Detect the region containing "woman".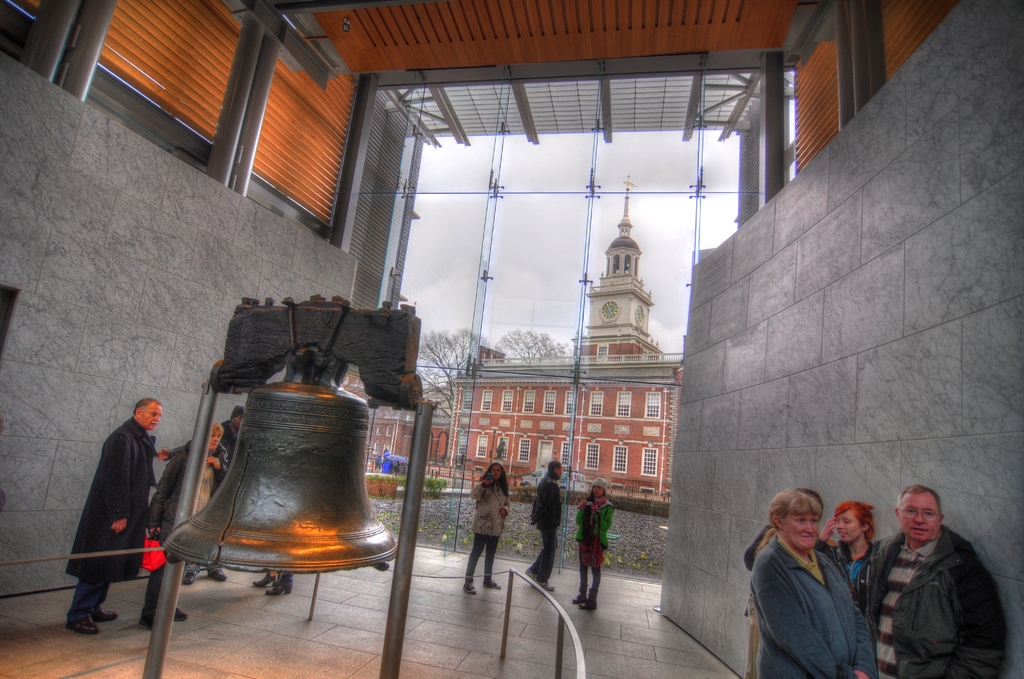
rect(464, 460, 511, 594).
